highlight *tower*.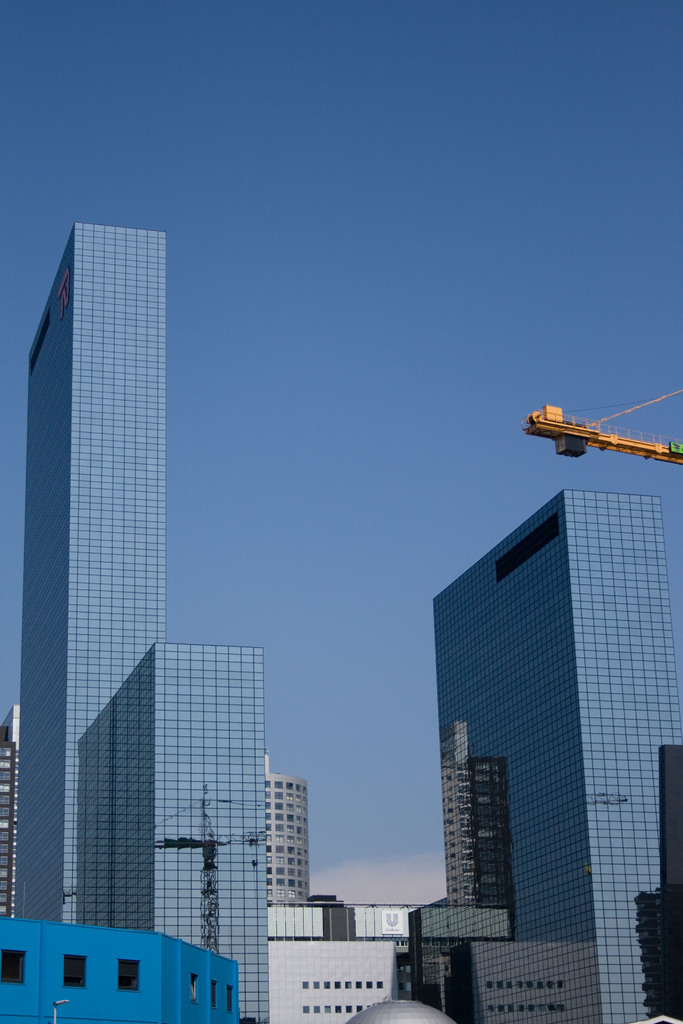
Highlighted region: 413,447,662,956.
